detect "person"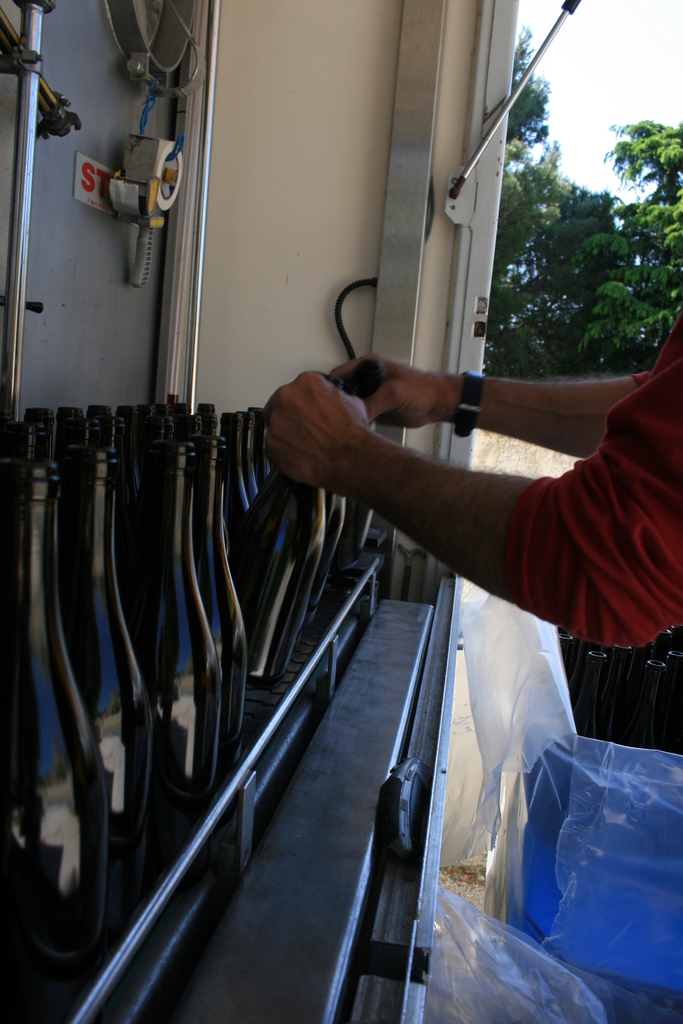
[258,357,682,652]
